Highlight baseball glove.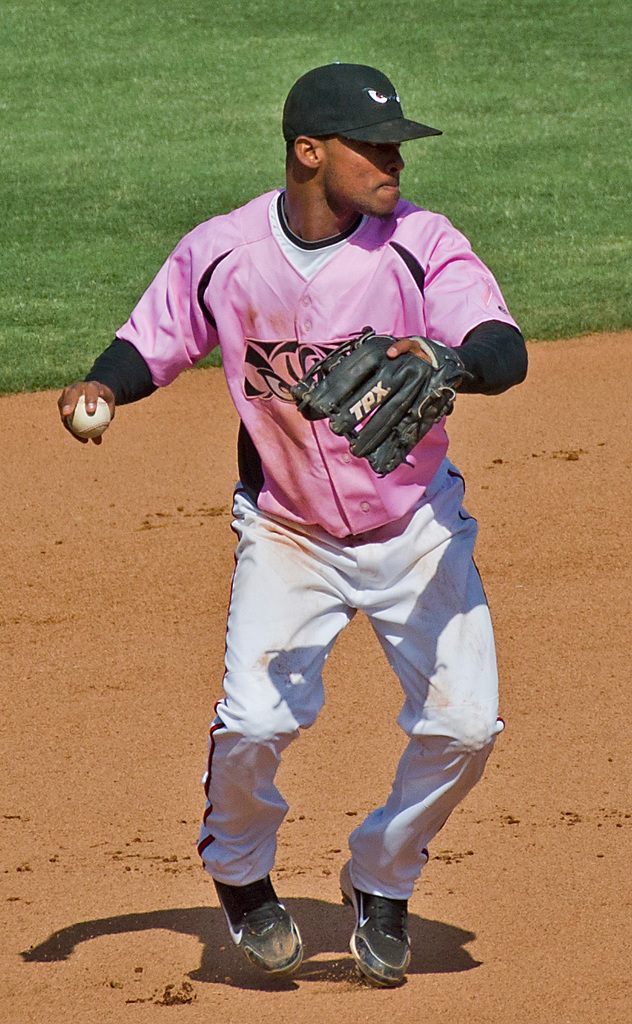
Highlighted region: [287, 312, 474, 476].
